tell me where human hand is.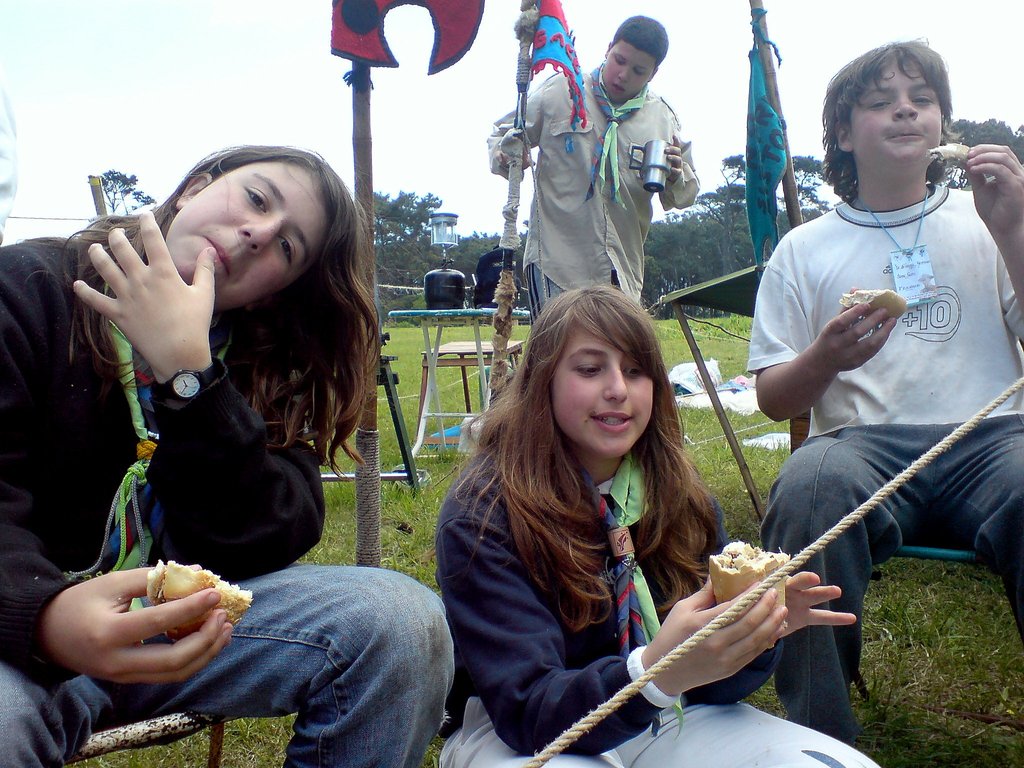
human hand is at [x1=44, y1=564, x2=236, y2=691].
